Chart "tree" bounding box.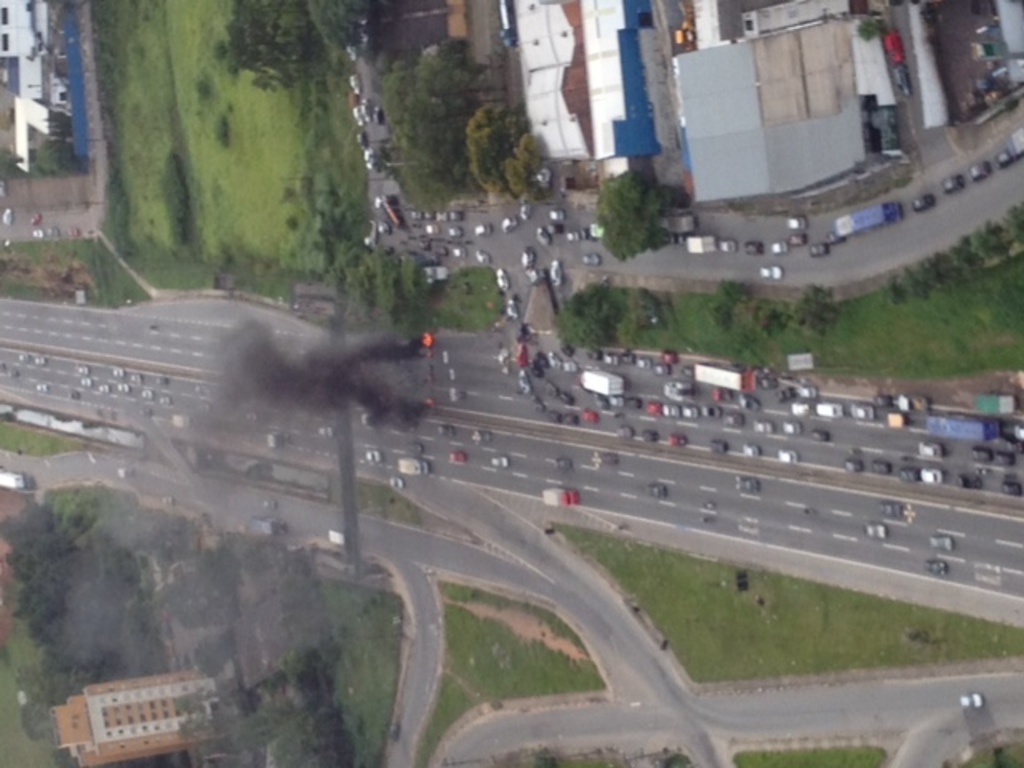
Charted: Rect(299, 694, 349, 766).
